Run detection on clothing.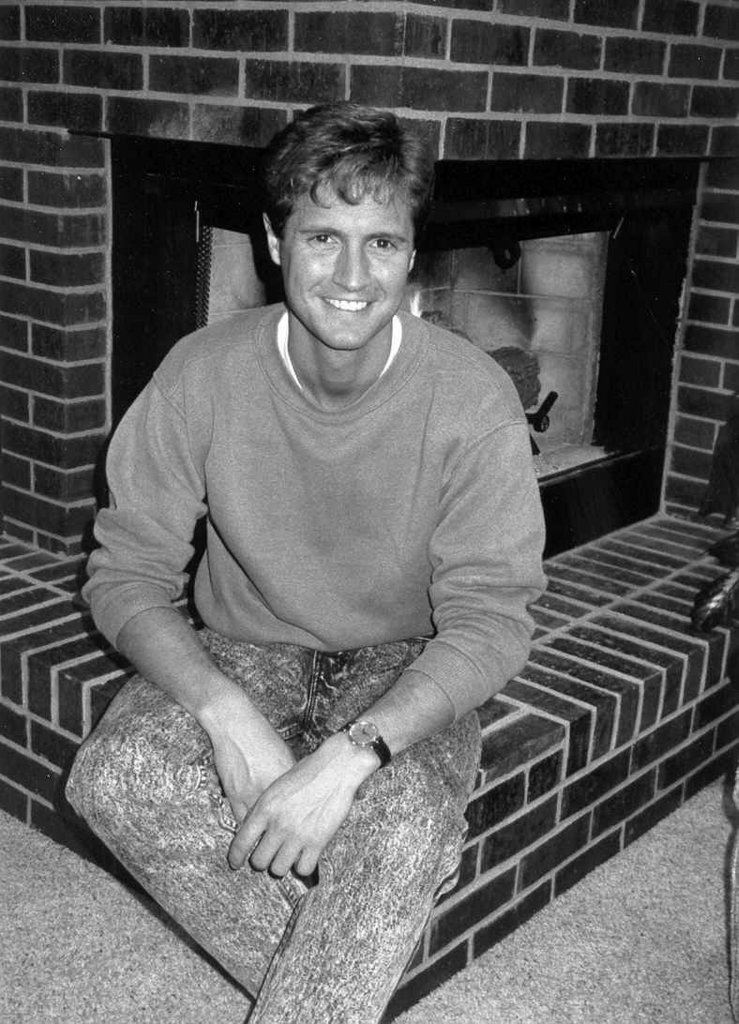
Result: (x1=79, y1=185, x2=555, y2=967).
